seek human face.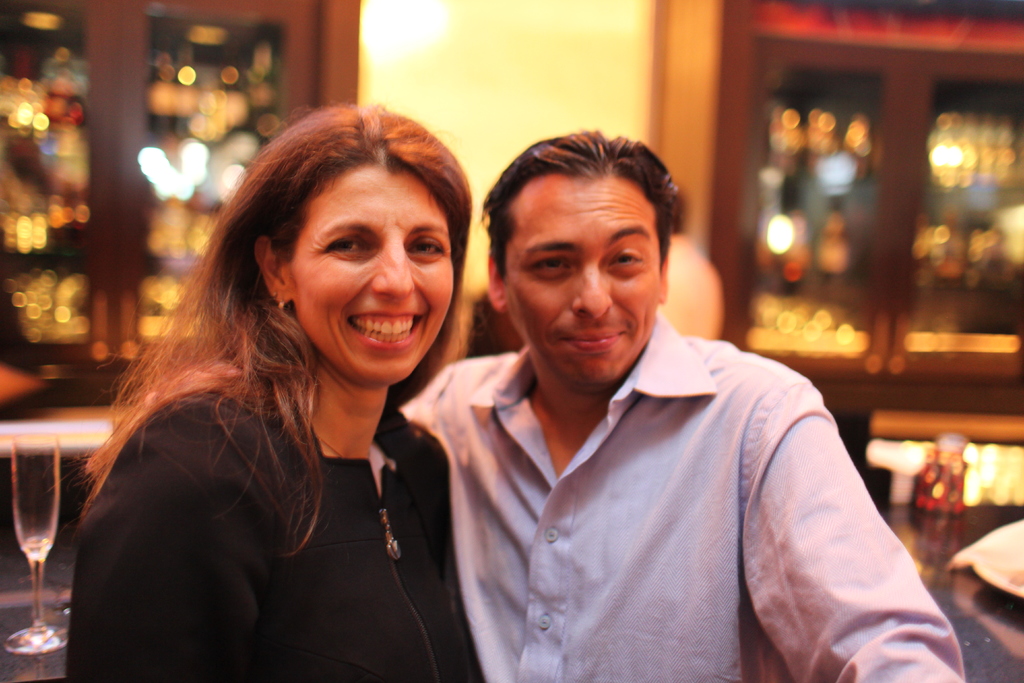
(502, 174, 657, 383).
